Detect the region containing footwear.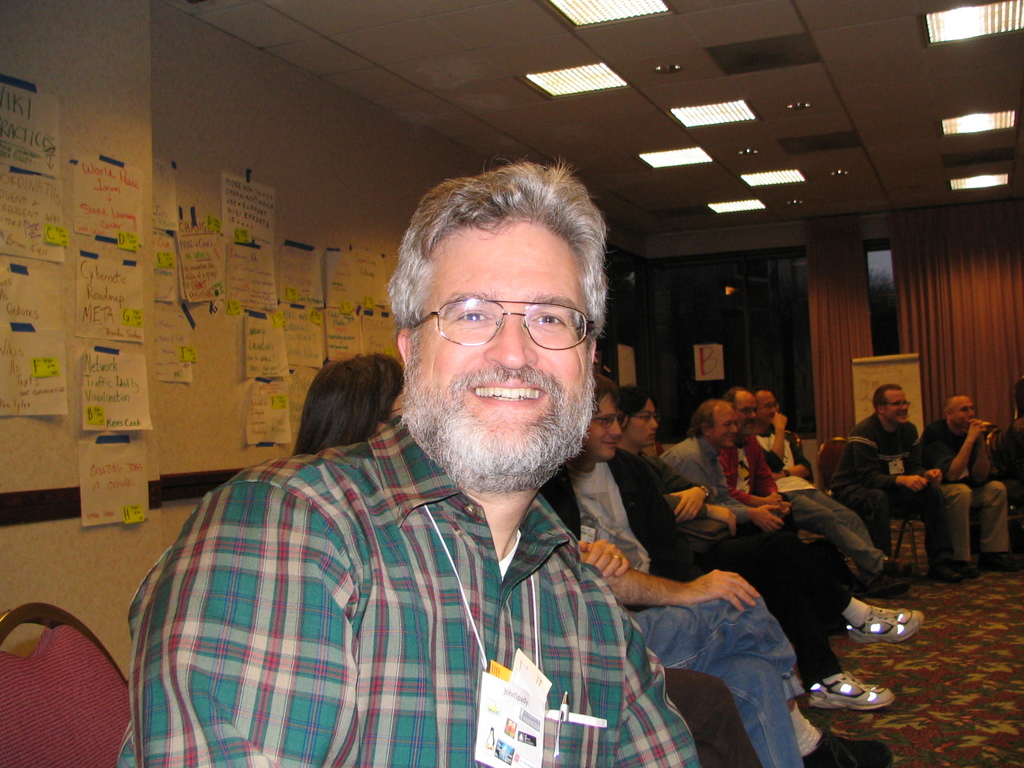
{"left": 870, "top": 569, "right": 911, "bottom": 596}.
